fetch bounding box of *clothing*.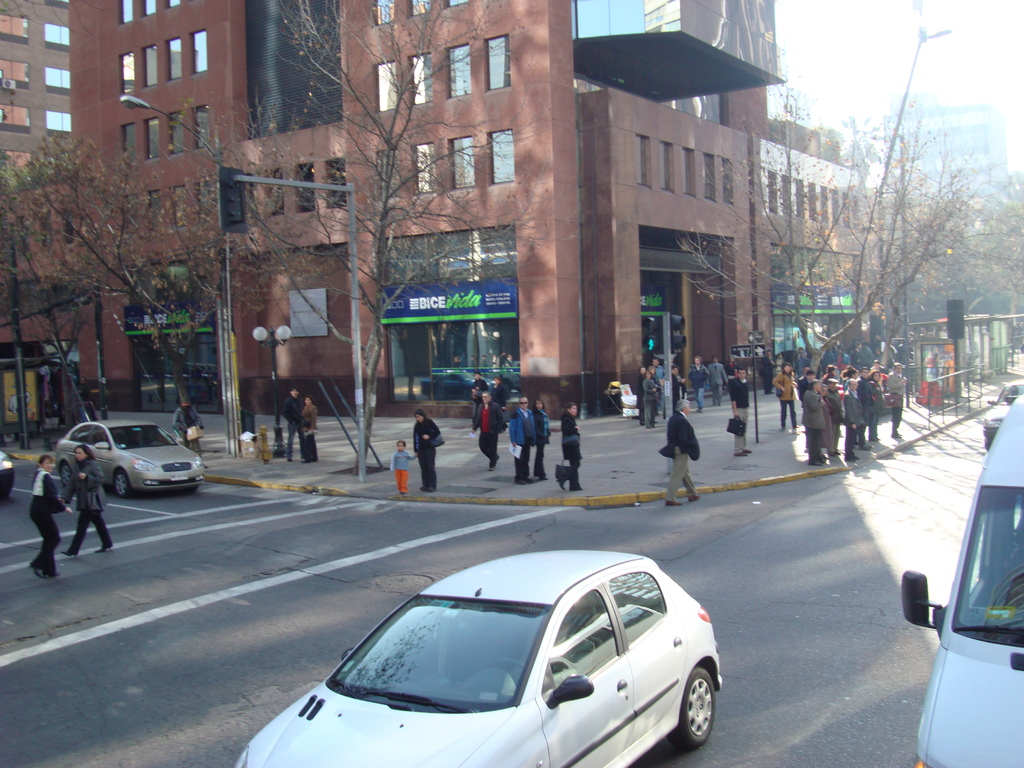
Bbox: box(797, 354, 813, 370).
